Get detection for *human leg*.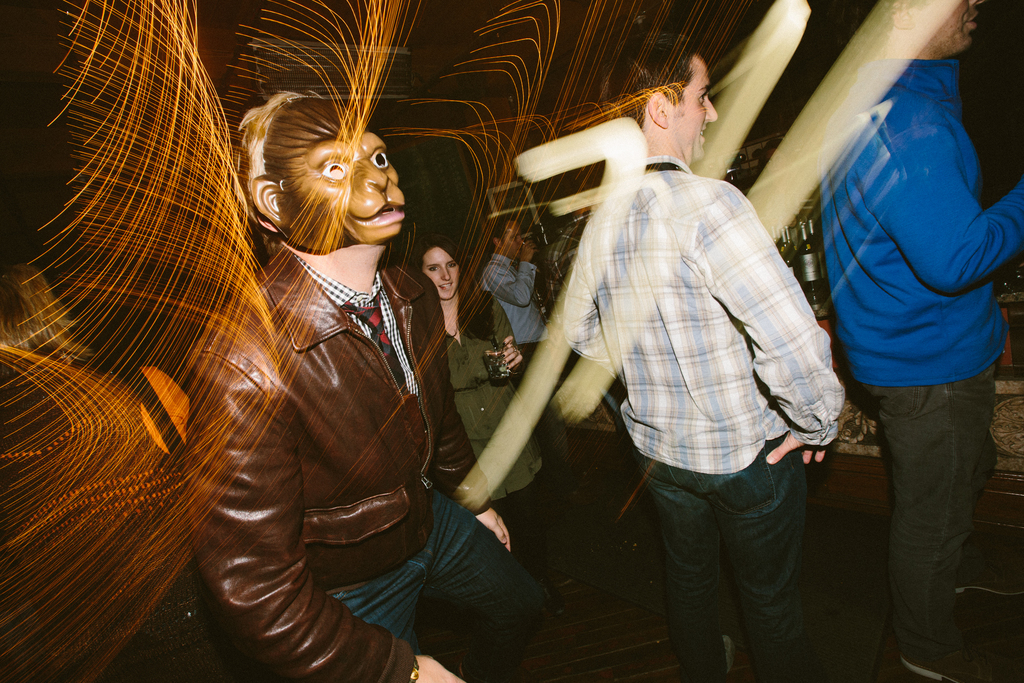
Detection: region(852, 355, 1023, 679).
